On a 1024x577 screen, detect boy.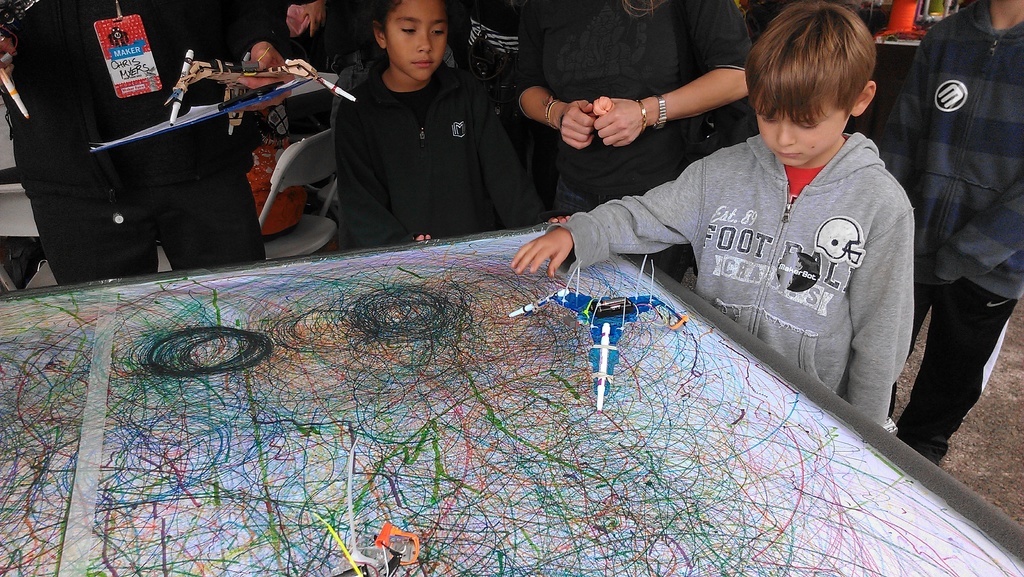
rect(509, 0, 915, 429).
